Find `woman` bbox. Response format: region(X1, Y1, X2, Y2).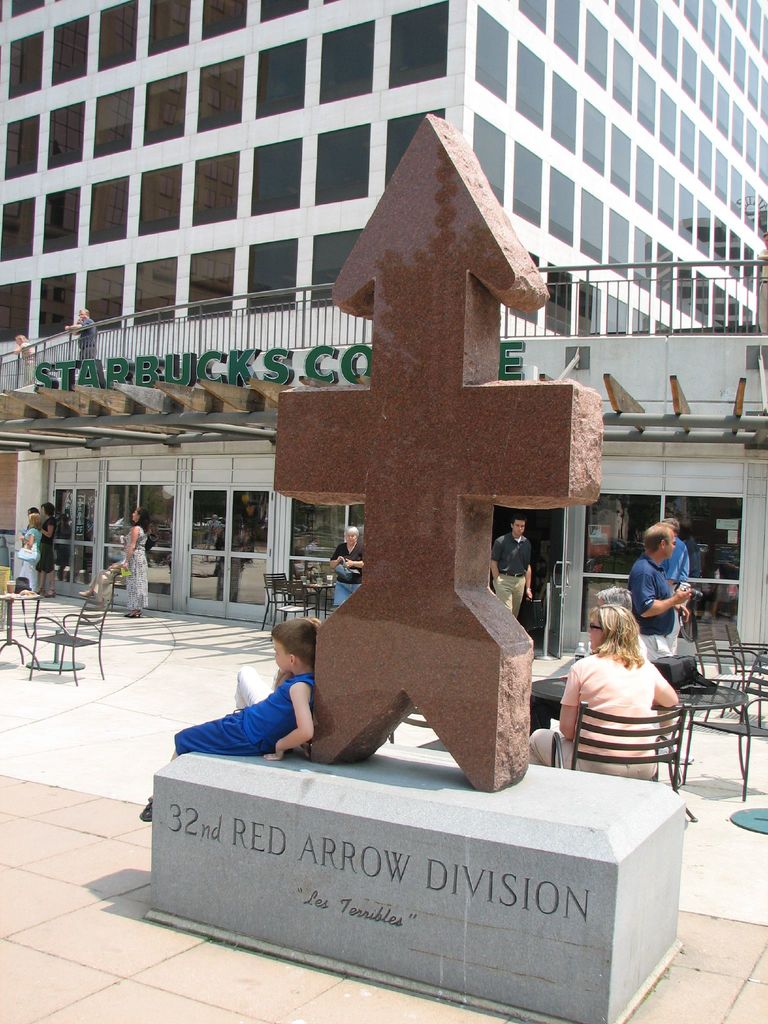
region(118, 509, 153, 620).
